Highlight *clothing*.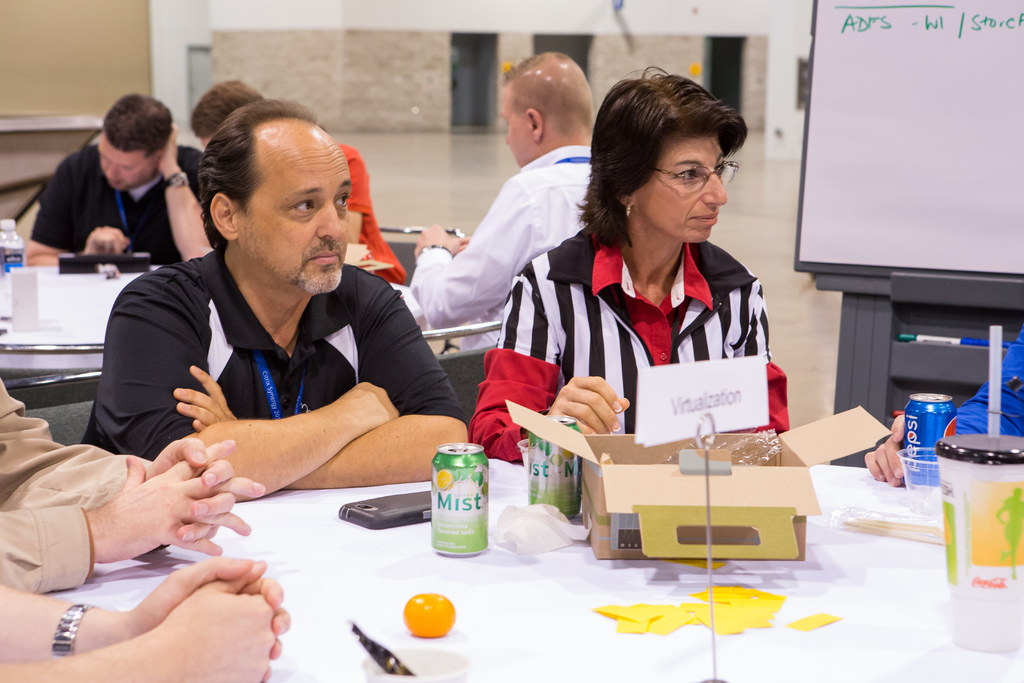
Highlighted region: box=[77, 247, 470, 495].
